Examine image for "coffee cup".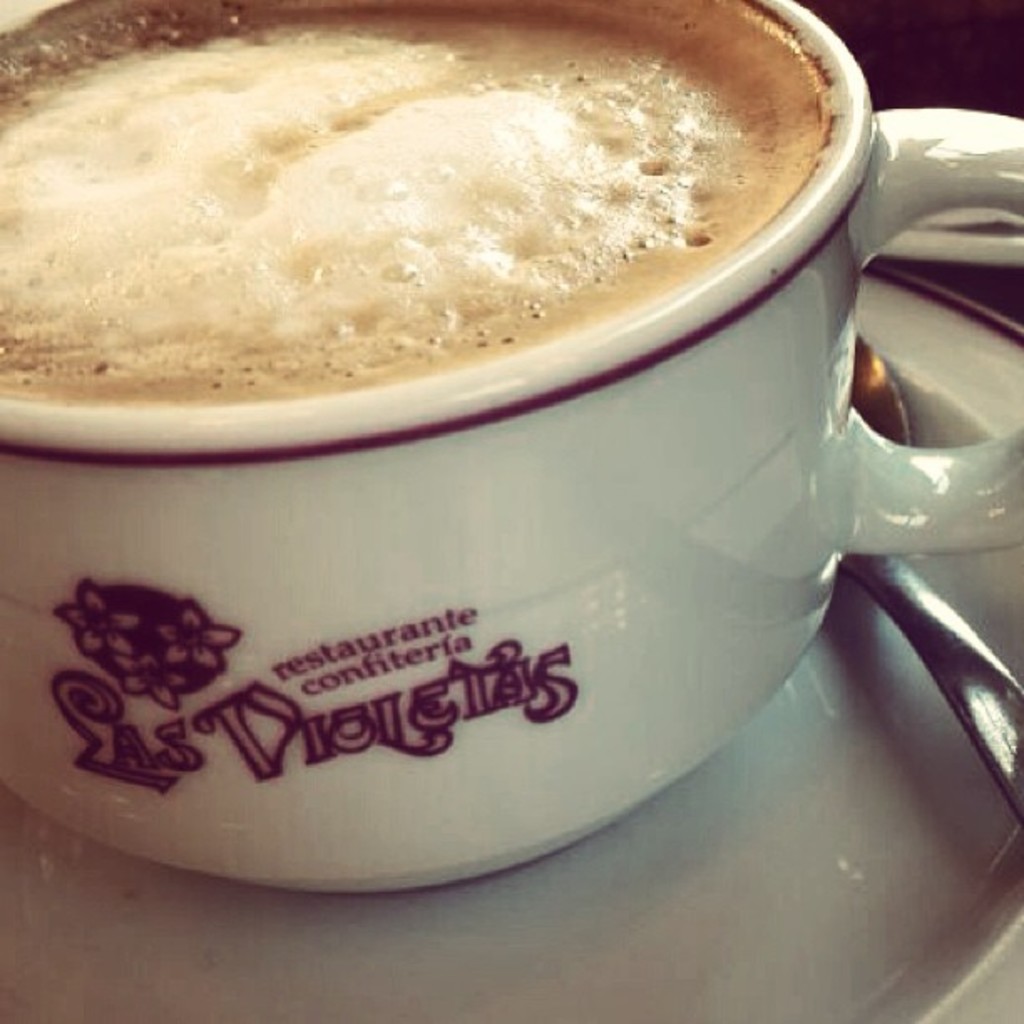
Examination result: <region>0, 0, 1022, 899</region>.
